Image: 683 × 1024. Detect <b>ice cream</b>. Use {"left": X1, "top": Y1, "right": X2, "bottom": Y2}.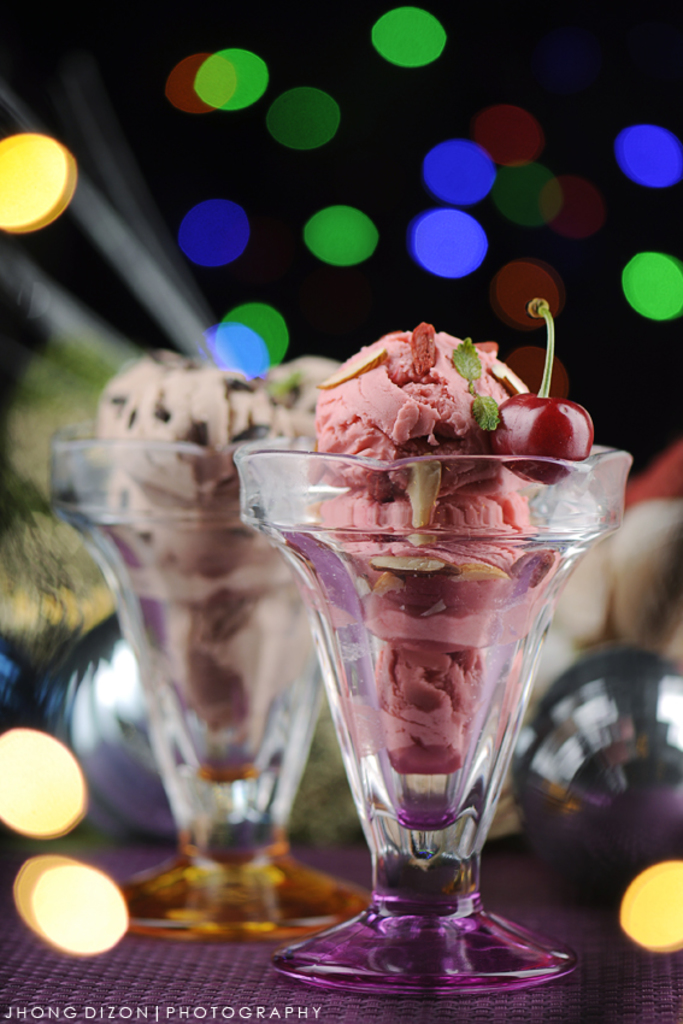
{"left": 320, "top": 317, "right": 564, "bottom": 824}.
